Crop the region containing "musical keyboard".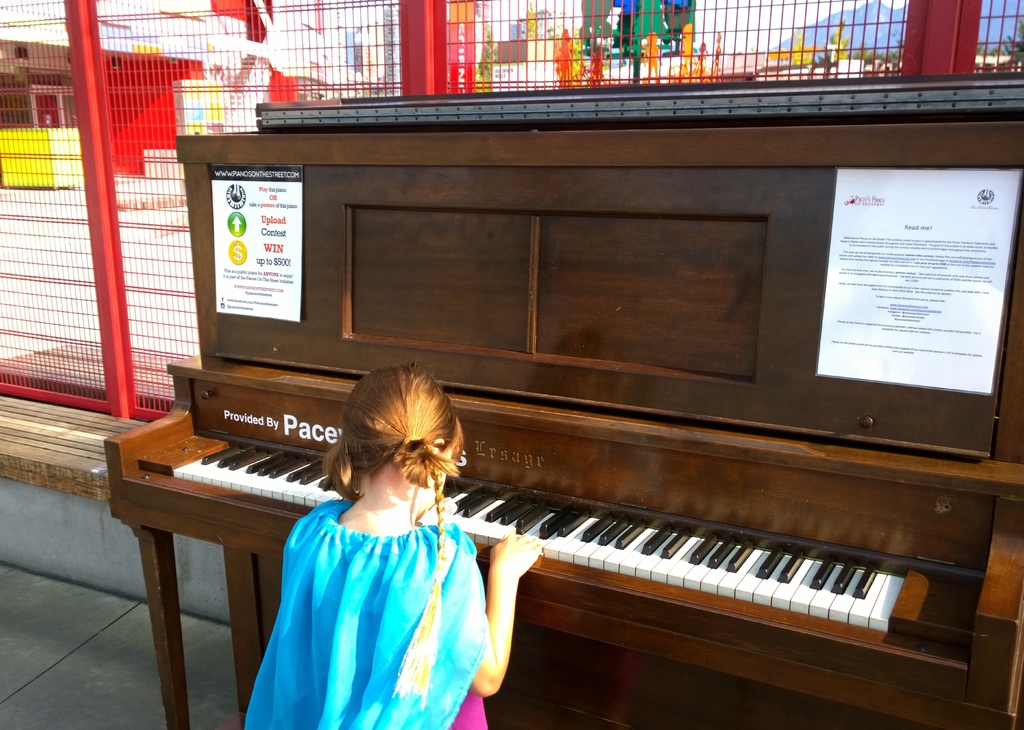
Crop region: select_region(141, 437, 917, 638).
